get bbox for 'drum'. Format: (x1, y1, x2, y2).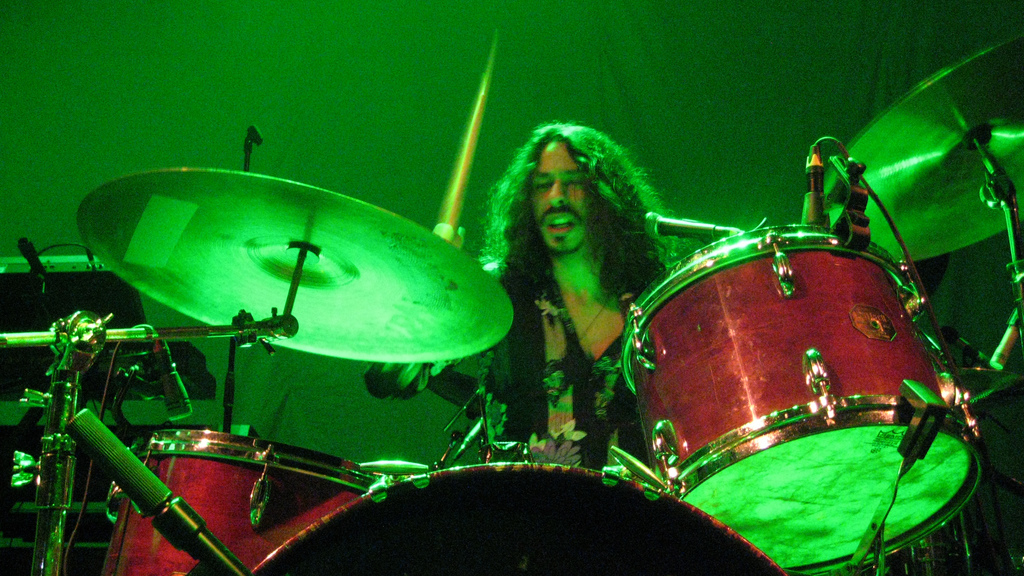
(97, 428, 396, 575).
